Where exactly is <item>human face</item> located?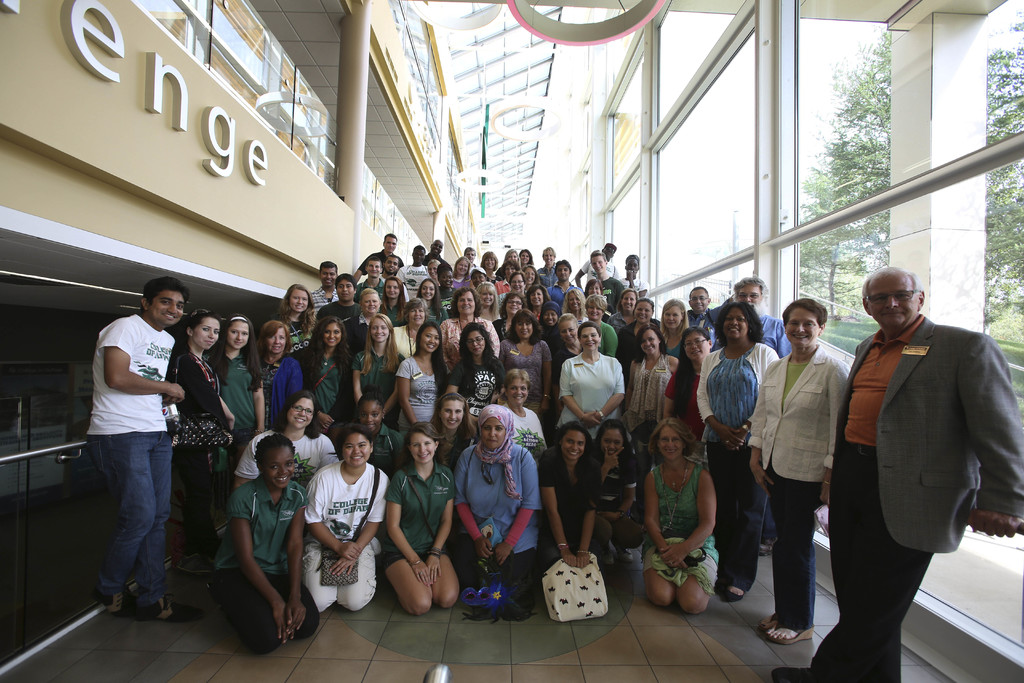
Its bounding box is (x1=564, y1=431, x2=580, y2=459).
